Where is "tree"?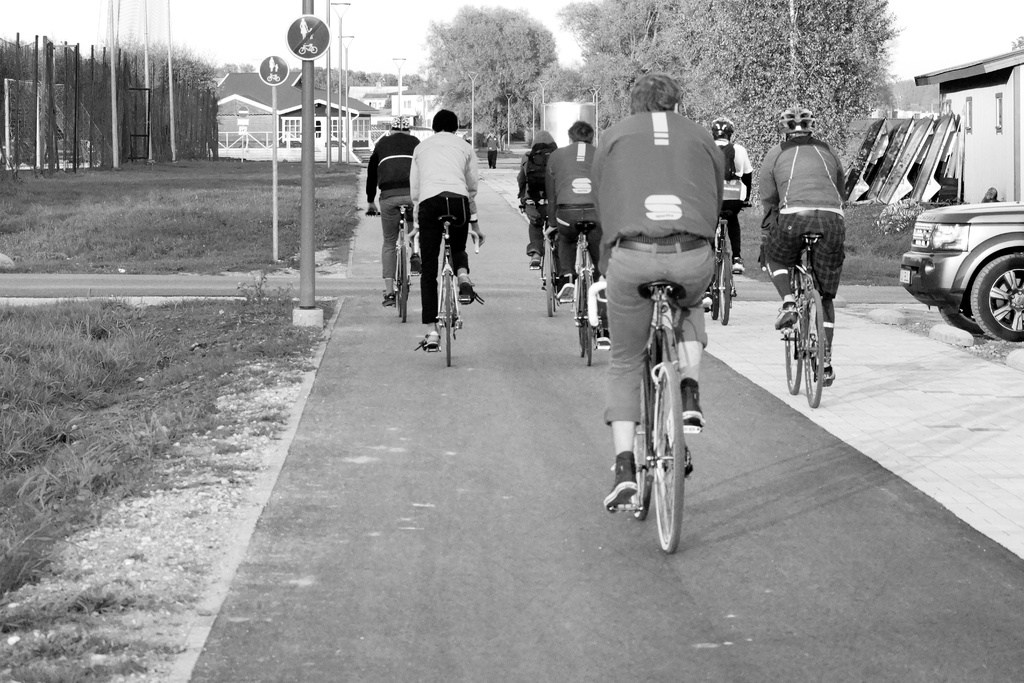
<region>415, 9, 584, 129</region>.
